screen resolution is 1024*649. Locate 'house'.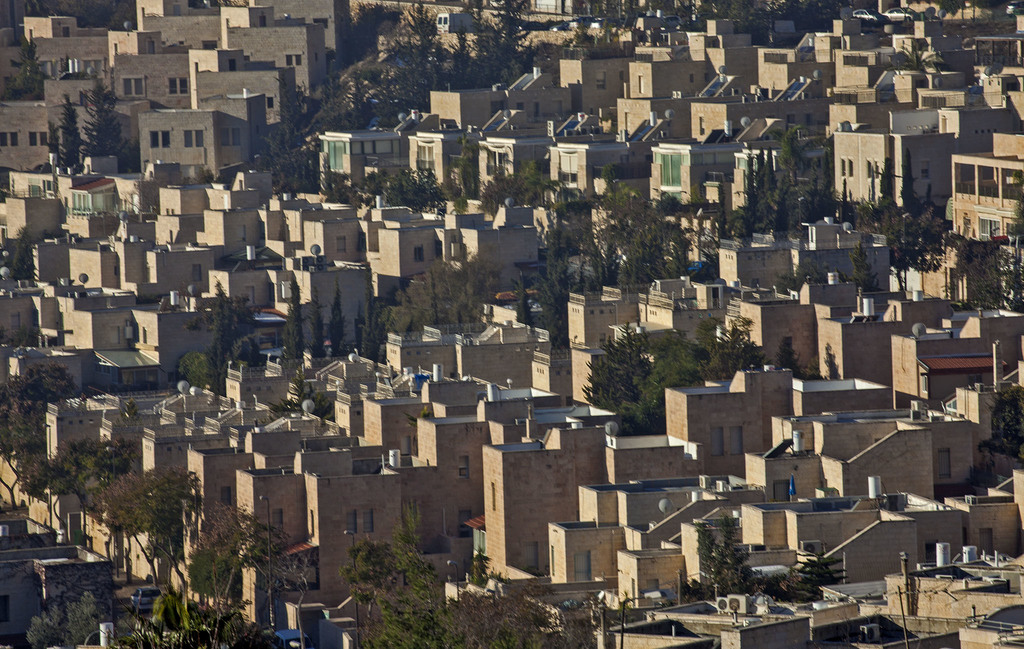
(x1=139, y1=424, x2=194, y2=477).
